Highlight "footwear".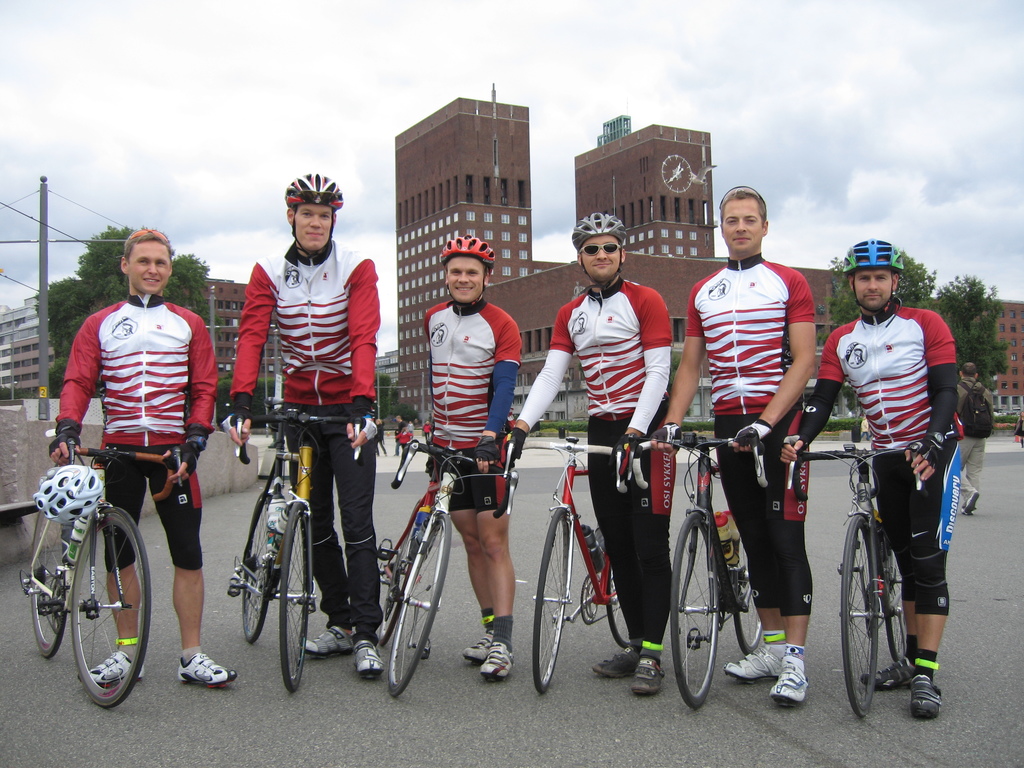
Highlighted region: 300:625:358:655.
